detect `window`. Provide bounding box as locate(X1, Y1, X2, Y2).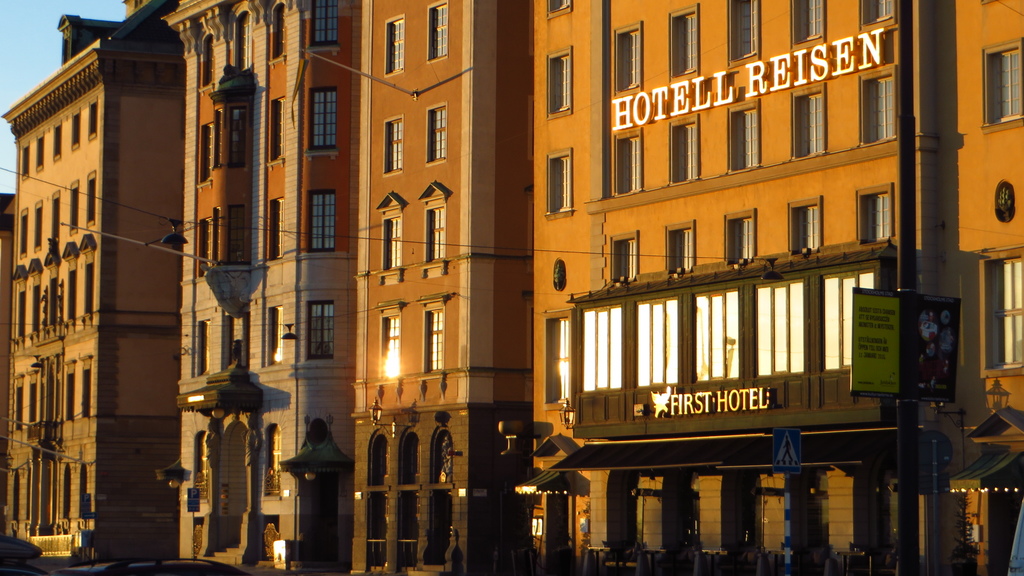
locate(13, 285, 33, 339).
